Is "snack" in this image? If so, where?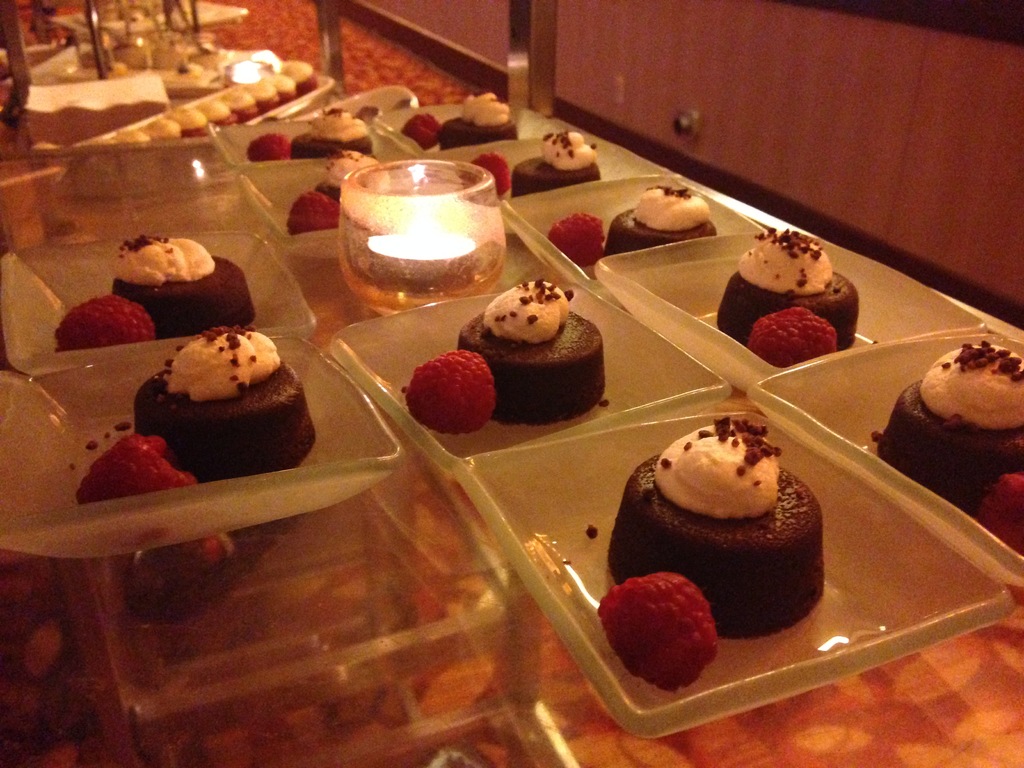
Yes, at [x1=294, y1=160, x2=390, y2=275].
